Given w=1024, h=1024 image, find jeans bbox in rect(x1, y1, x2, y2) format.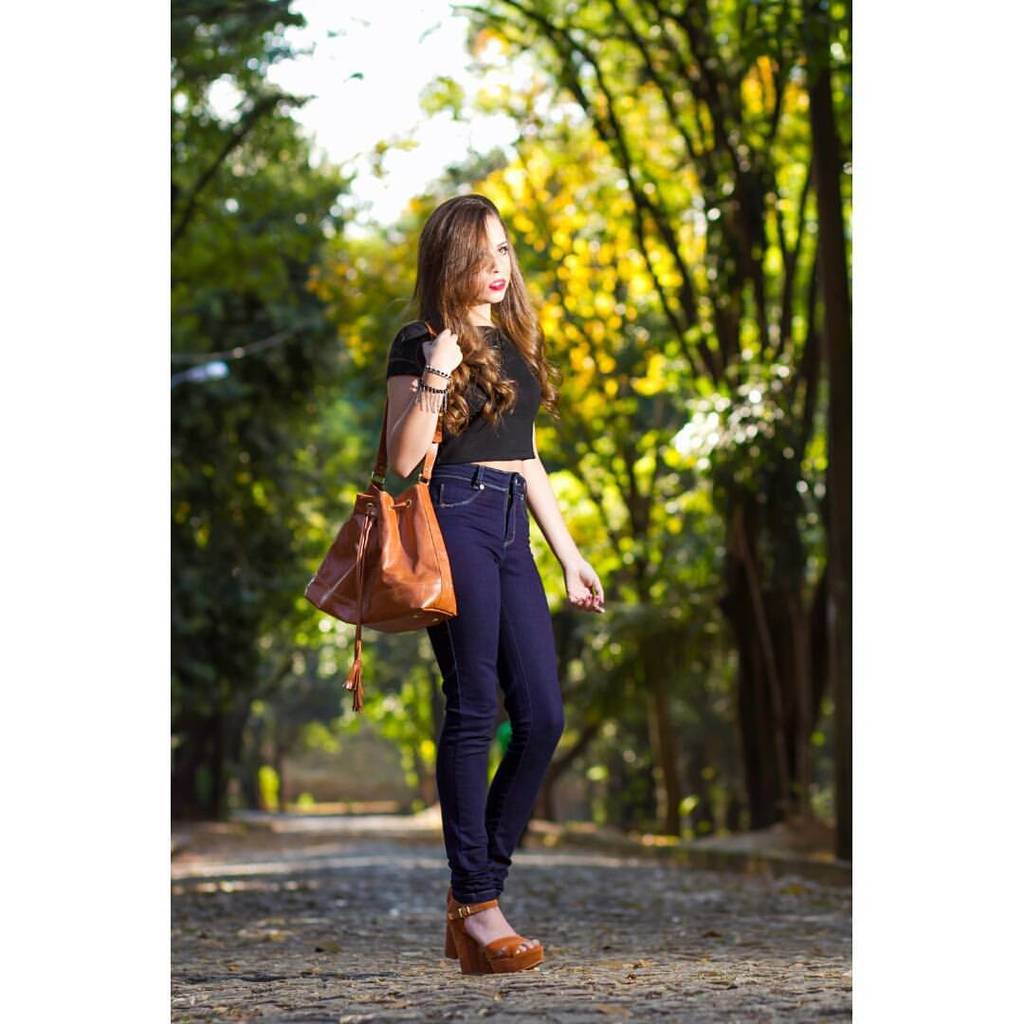
rect(393, 532, 569, 974).
